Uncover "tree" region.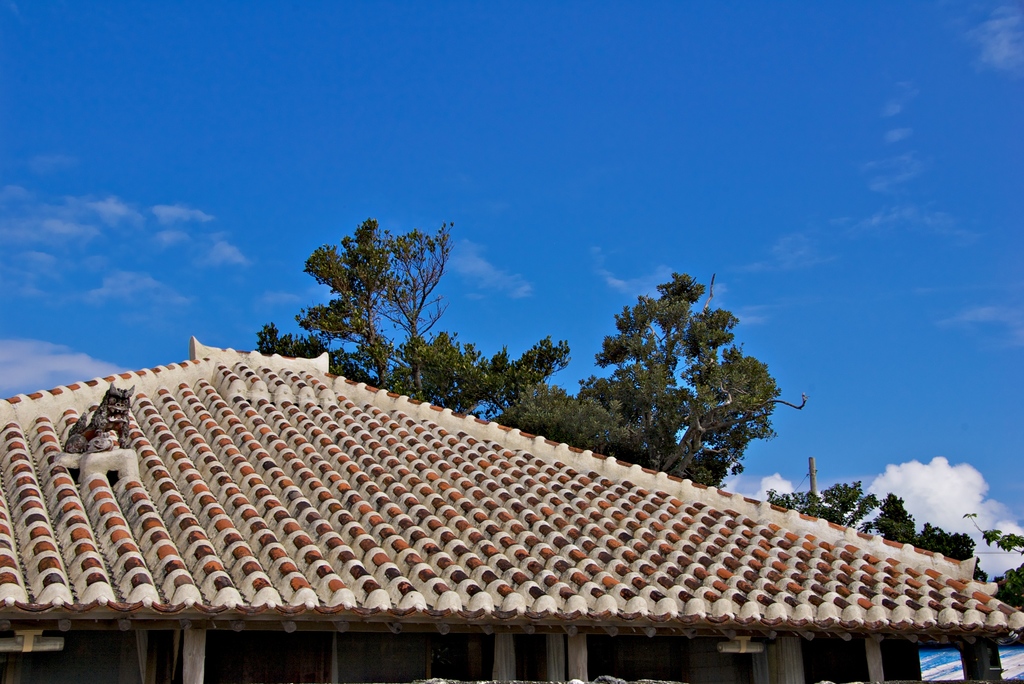
Uncovered: <region>767, 478, 1023, 609</region>.
